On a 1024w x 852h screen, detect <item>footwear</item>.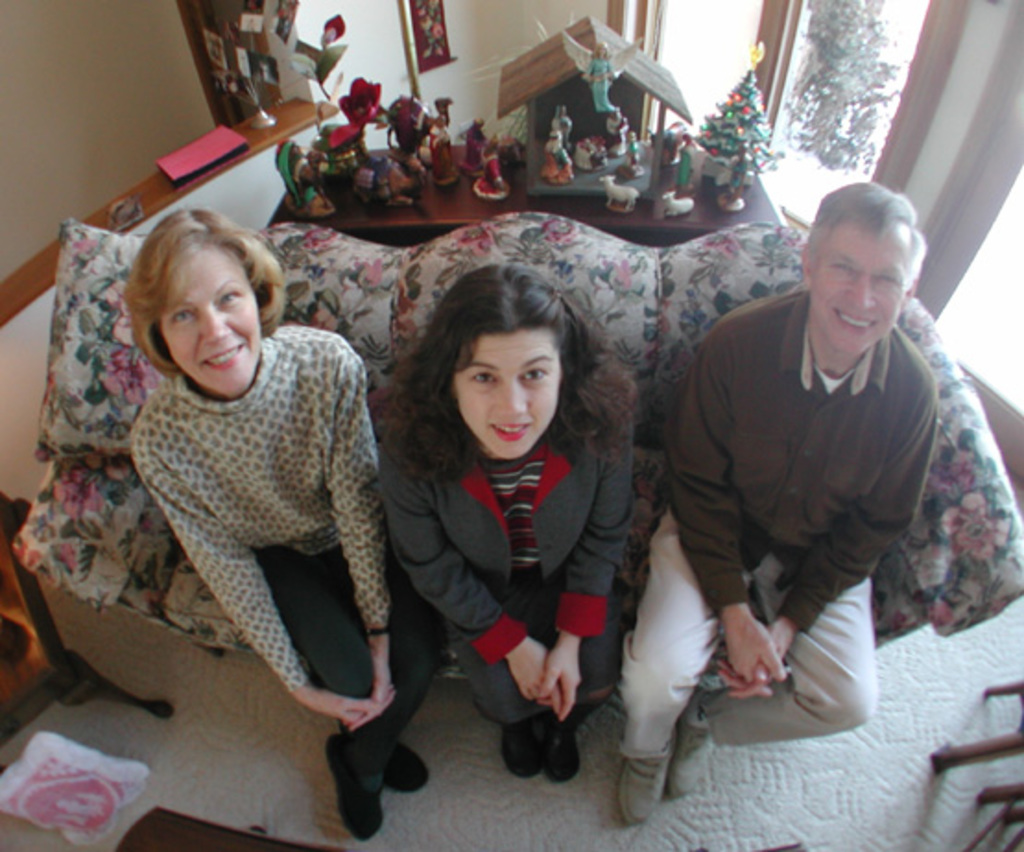
box=[537, 710, 583, 780].
